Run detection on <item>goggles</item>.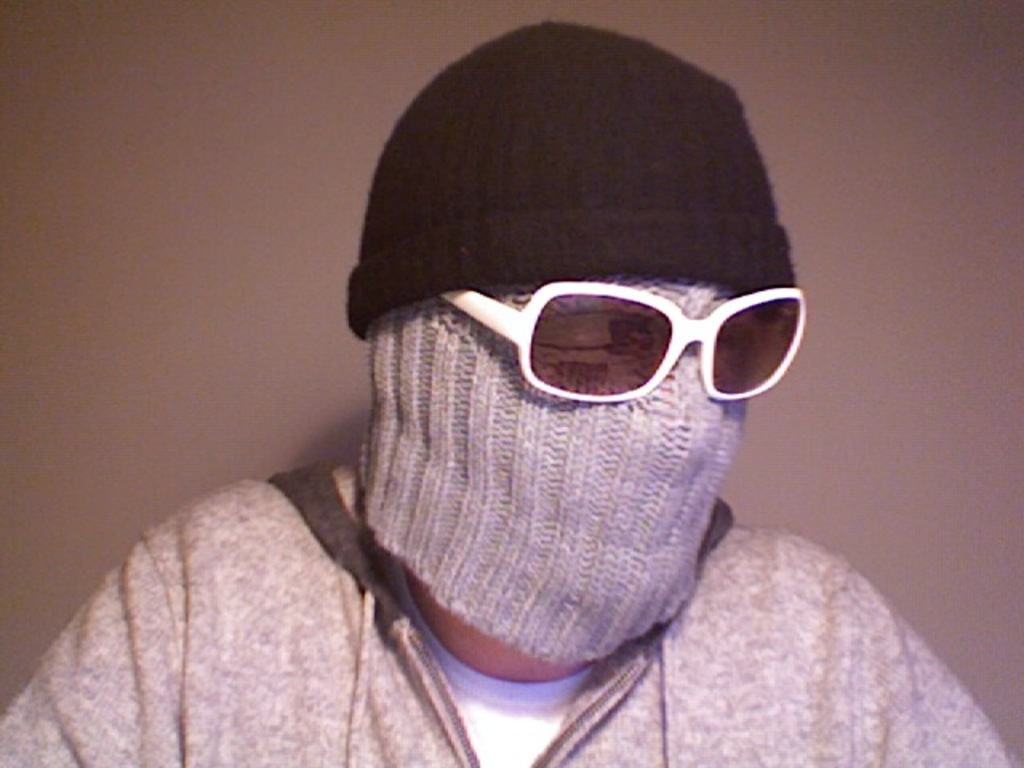
Result: x1=424, y1=285, x2=814, y2=424.
